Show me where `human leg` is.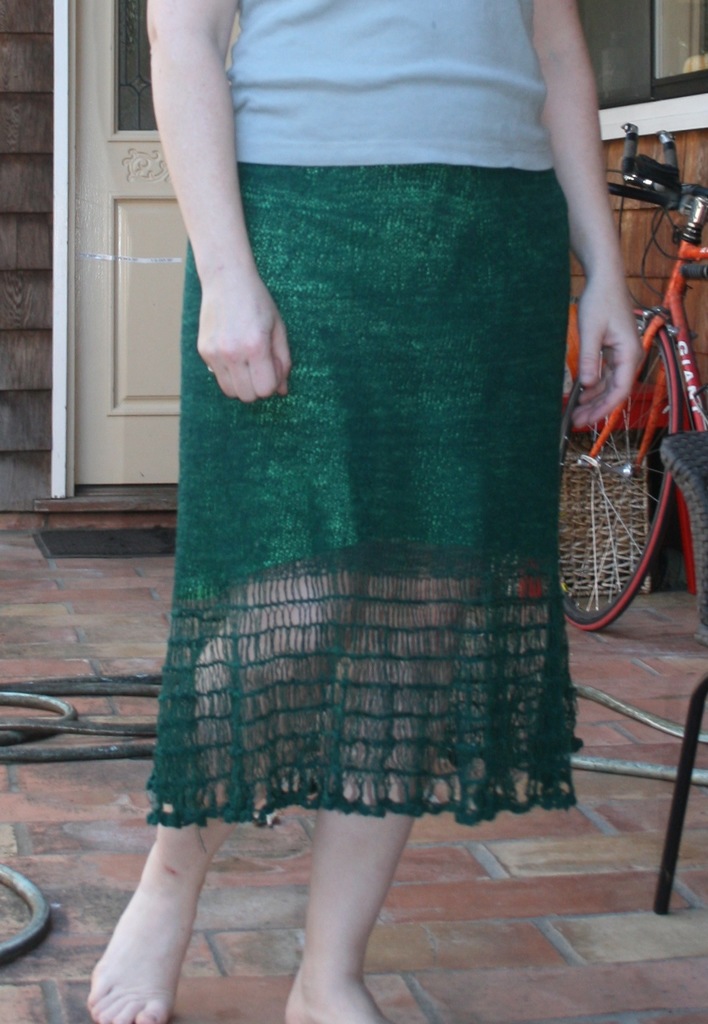
`human leg` is at rect(88, 168, 392, 1023).
